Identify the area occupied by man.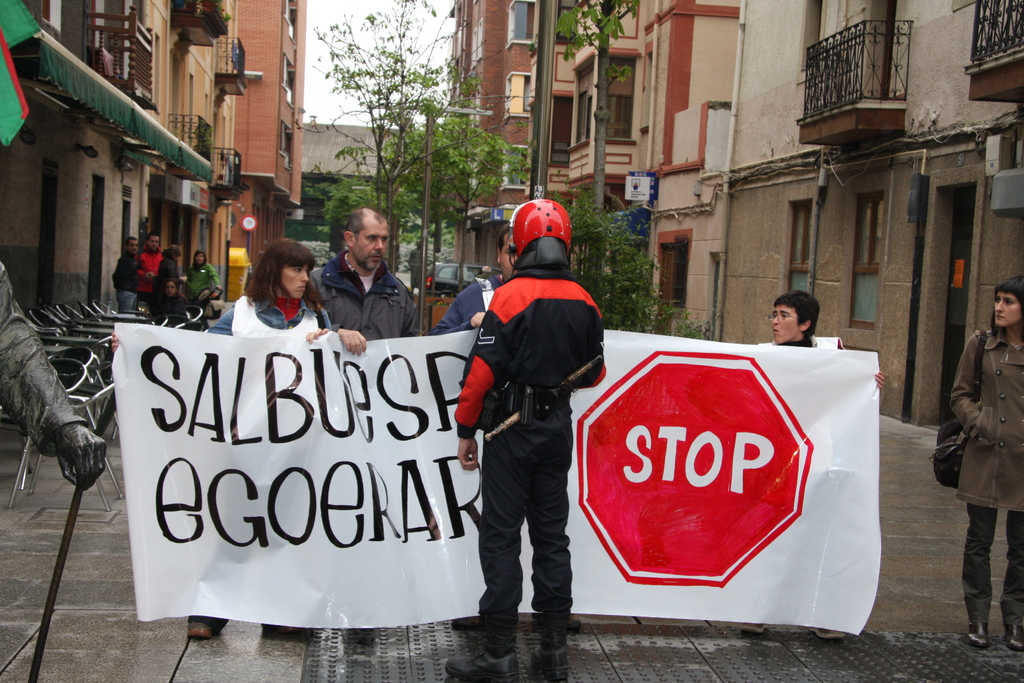
Area: detection(429, 226, 583, 634).
